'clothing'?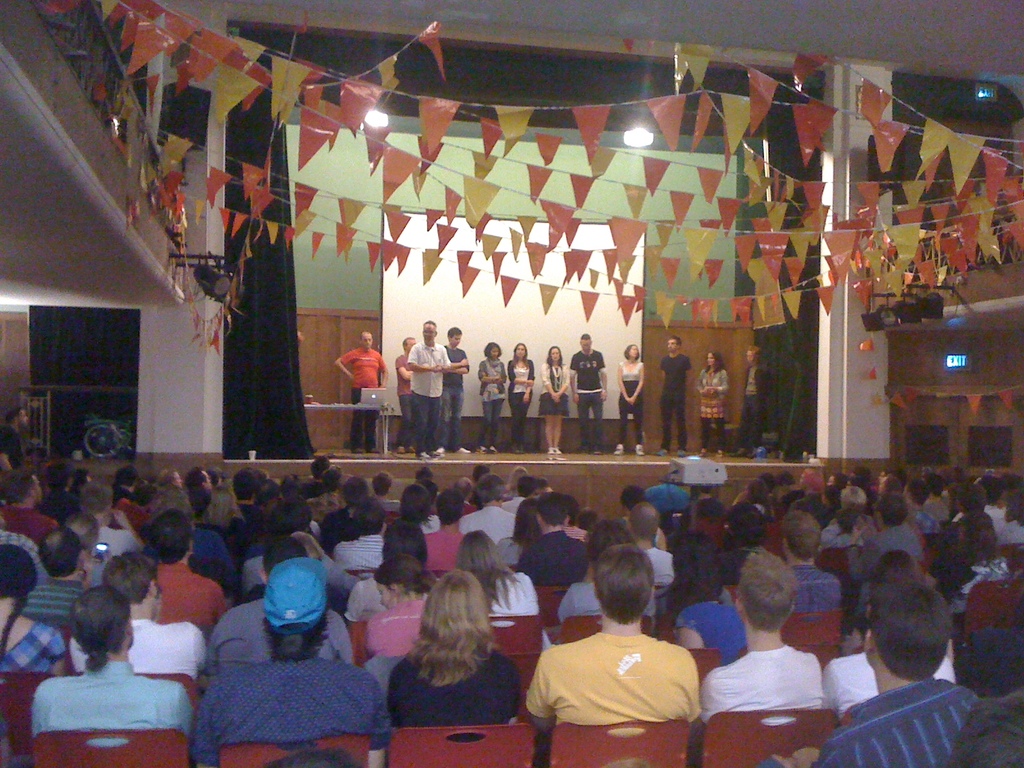
BBox(332, 534, 383, 572)
